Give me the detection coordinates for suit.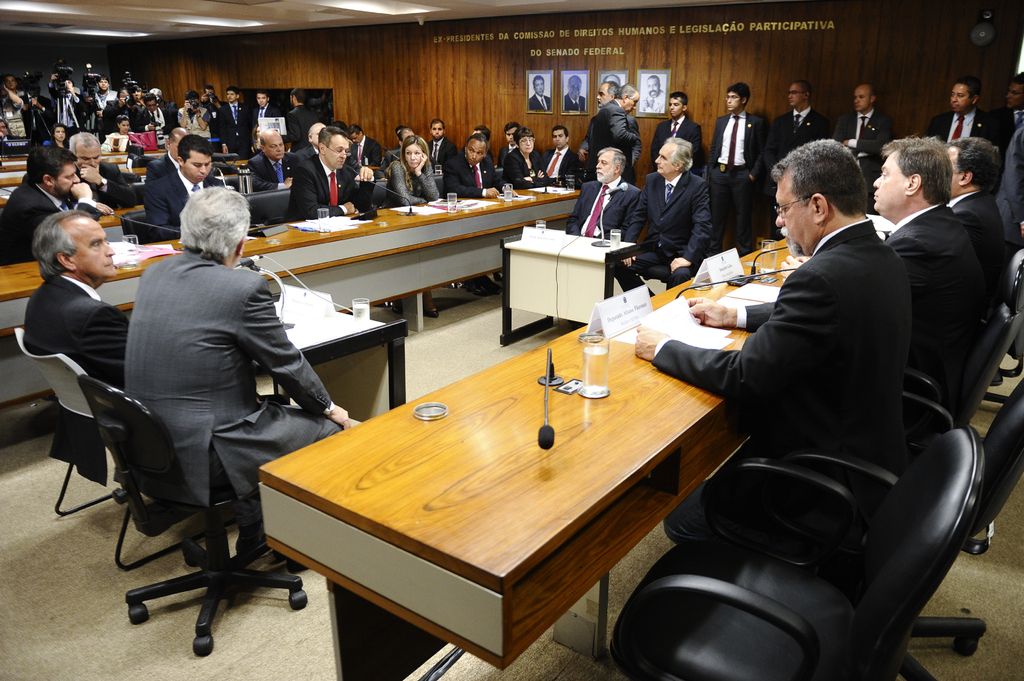
(141,154,179,189).
